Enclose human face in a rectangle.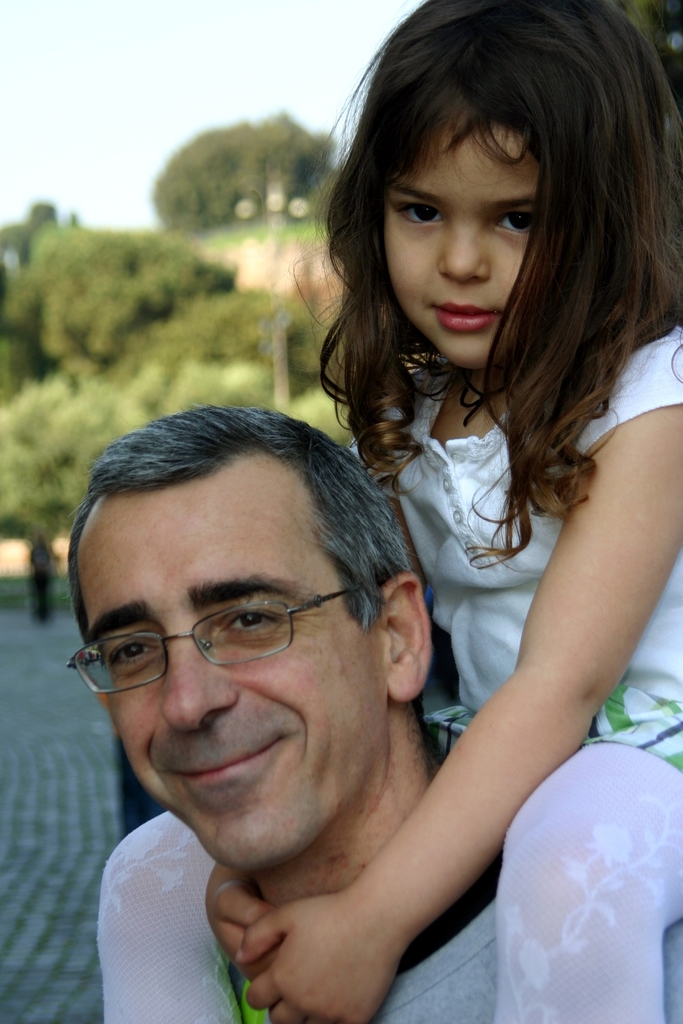
detection(384, 105, 542, 369).
